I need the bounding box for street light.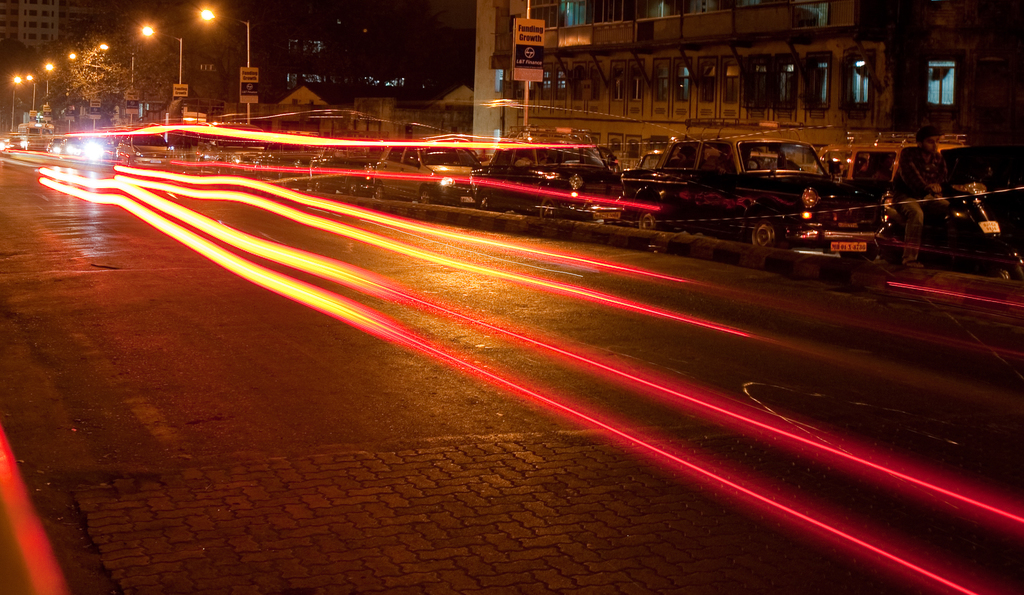
Here it is: bbox=[22, 68, 40, 117].
